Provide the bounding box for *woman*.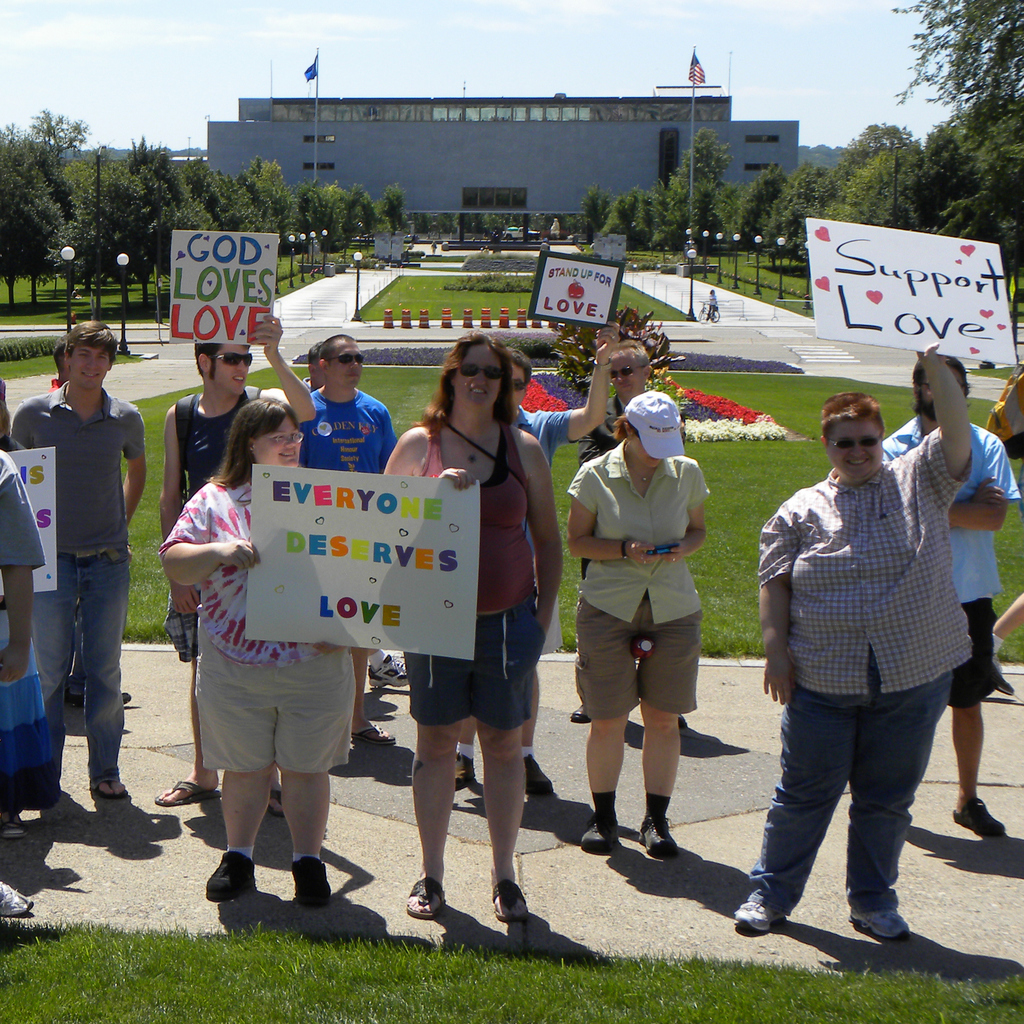
box(565, 391, 711, 860).
